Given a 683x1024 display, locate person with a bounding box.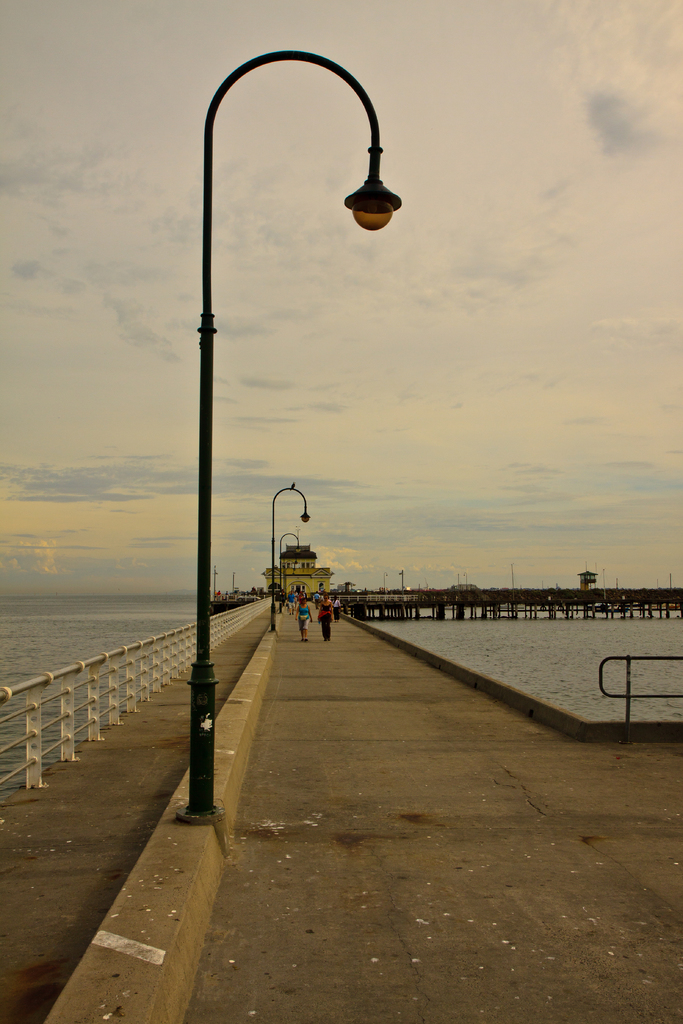
Located: [x1=313, y1=589, x2=337, y2=641].
